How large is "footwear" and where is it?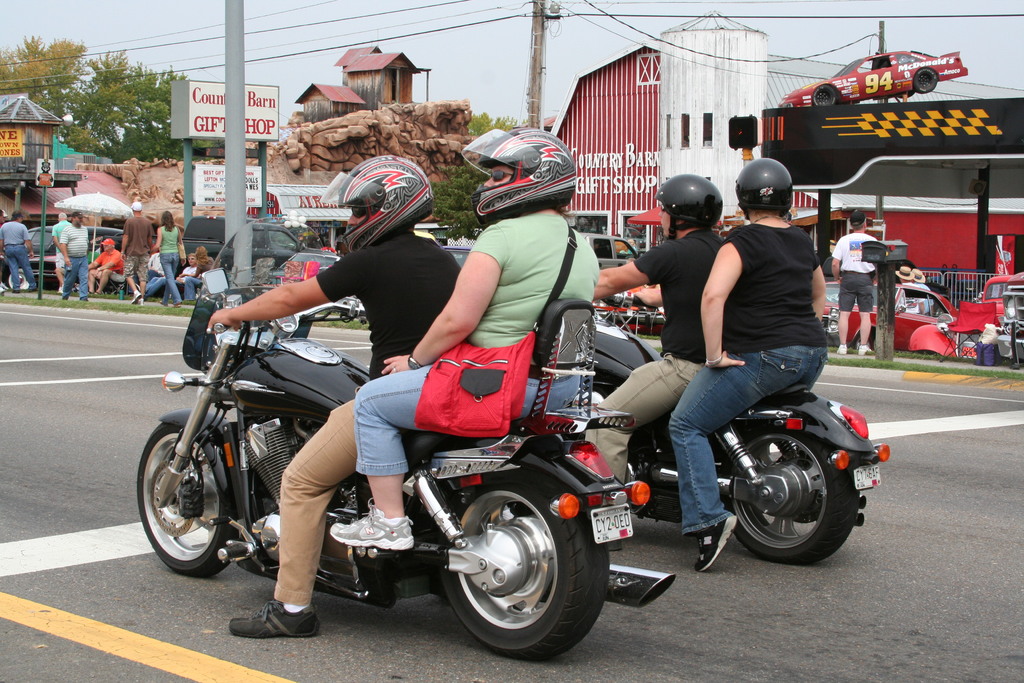
Bounding box: (837,344,851,352).
